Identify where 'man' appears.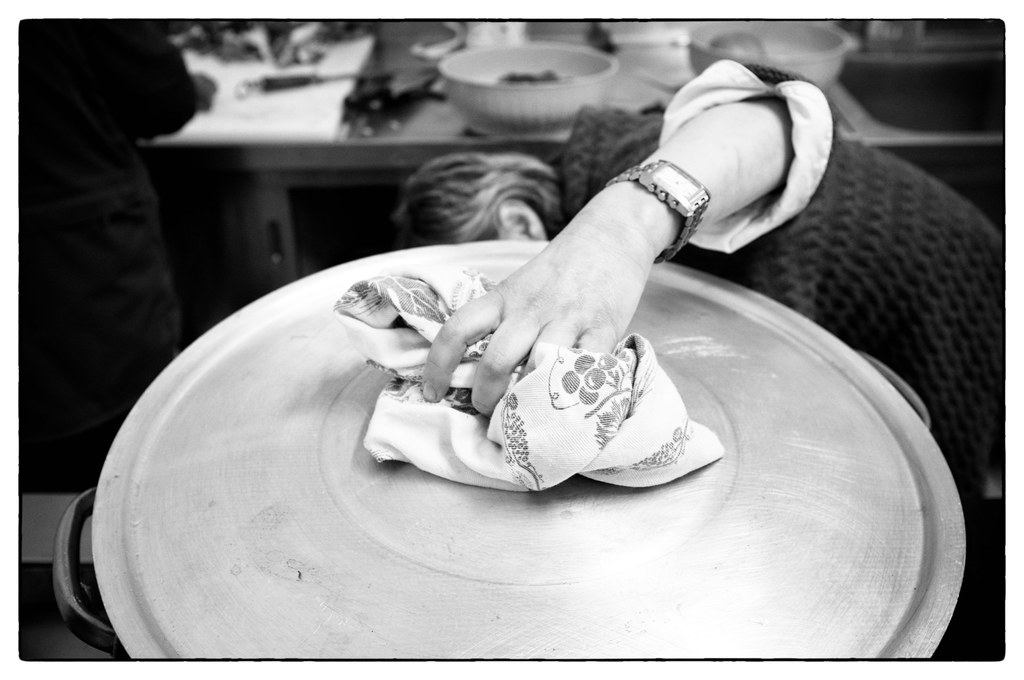
Appears at <box>385,221,1023,661</box>.
